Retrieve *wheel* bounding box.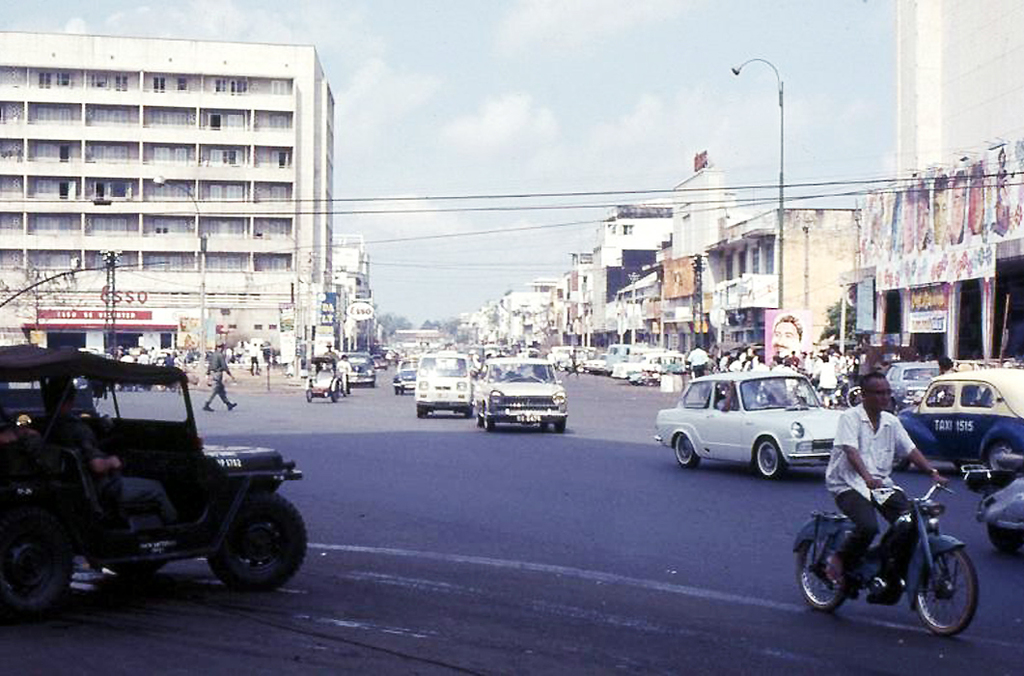
Bounding box: locate(370, 382, 374, 392).
